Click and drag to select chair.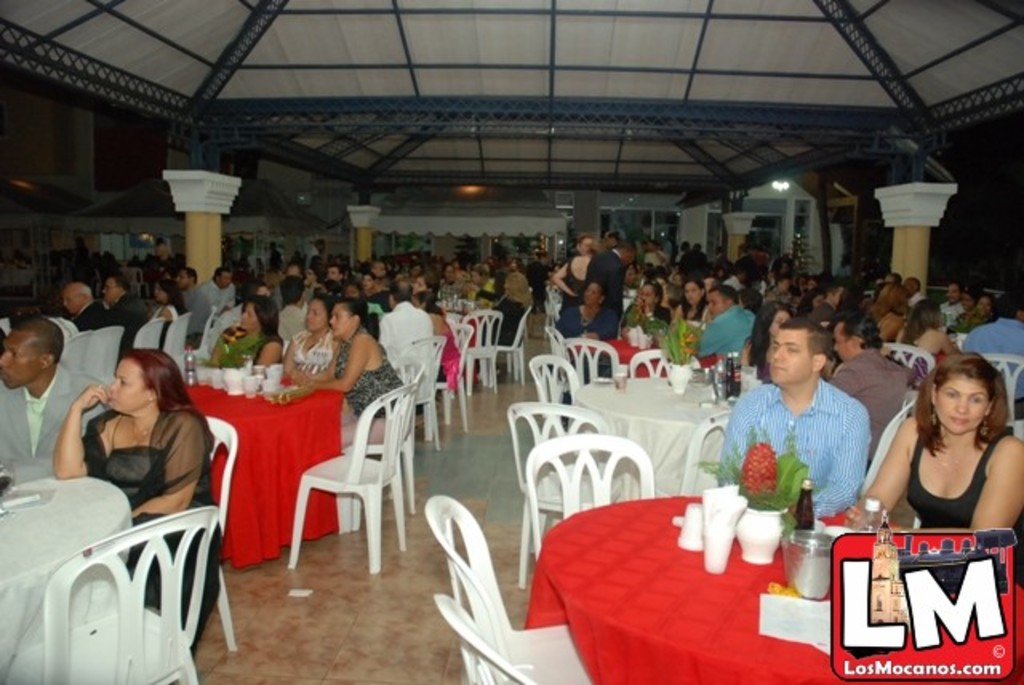
Selection: <bbox>858, 394, 917, 506</bbox>.
